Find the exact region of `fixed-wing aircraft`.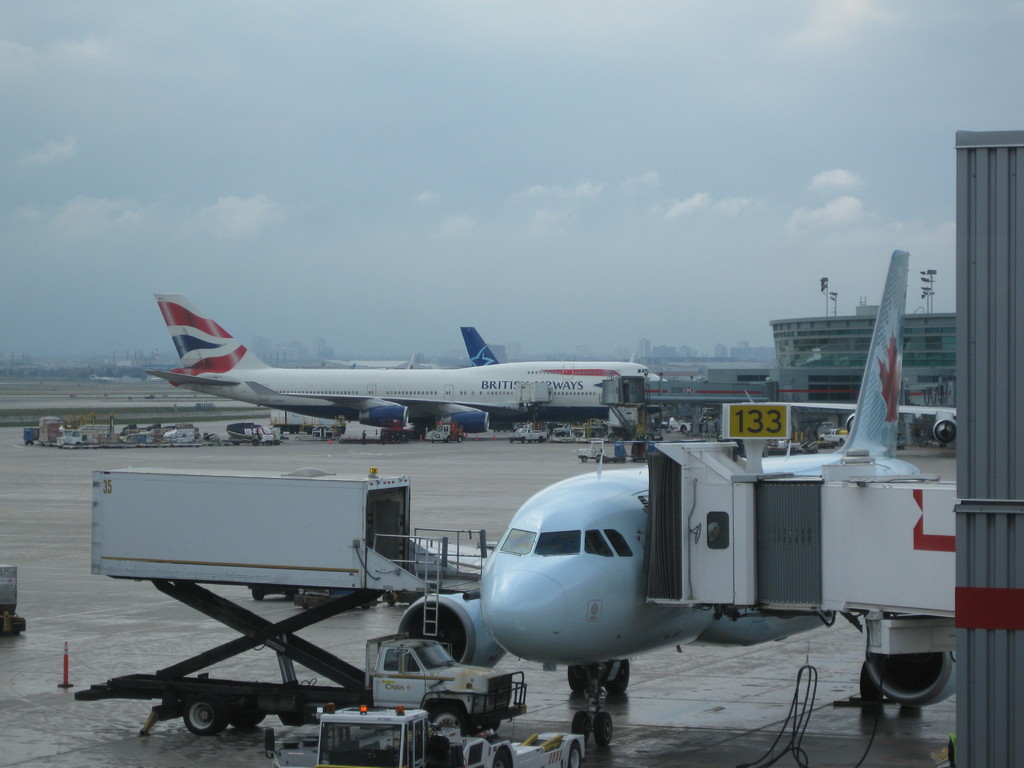
Exact region: (138, 289, 669, 440).
